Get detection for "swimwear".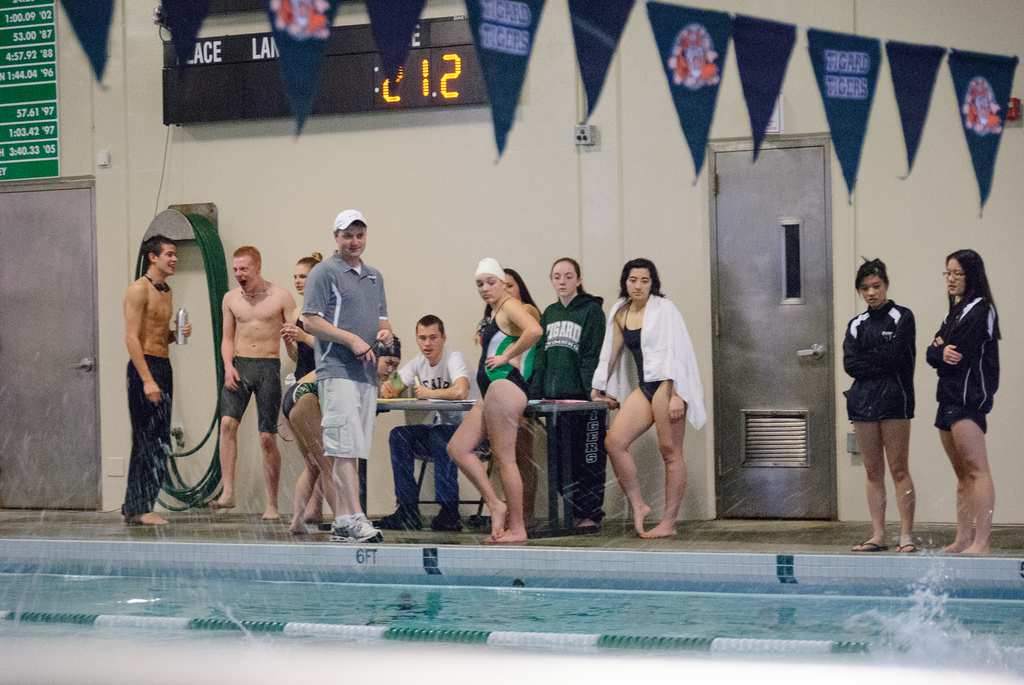
Detection: detection(617, 295, 672, 407).
